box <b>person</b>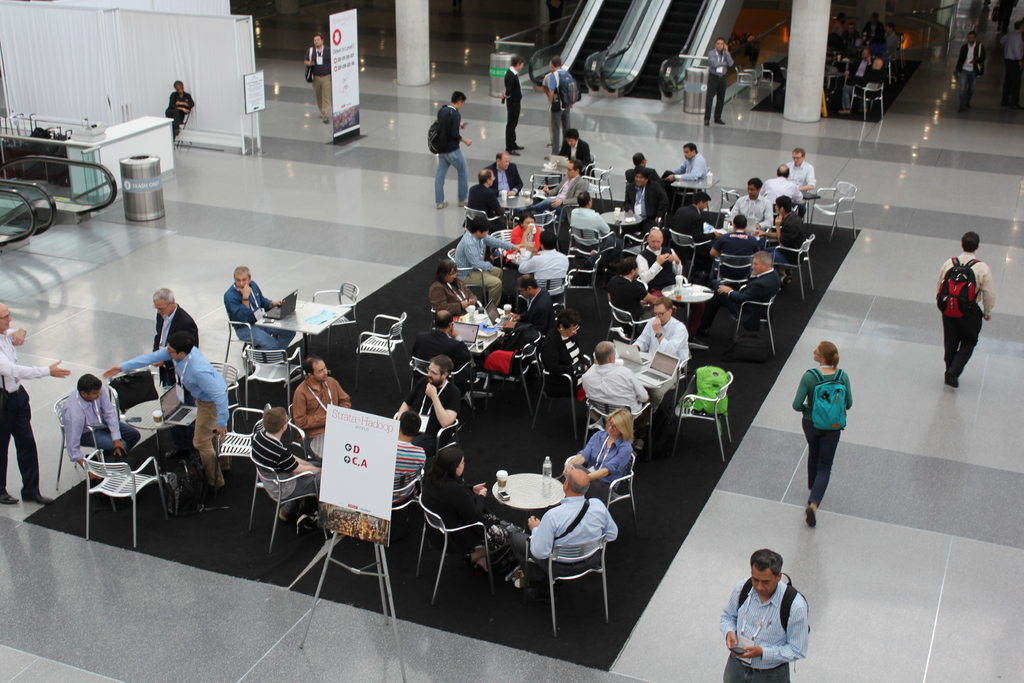
rect(300, 28, 335, 126)
